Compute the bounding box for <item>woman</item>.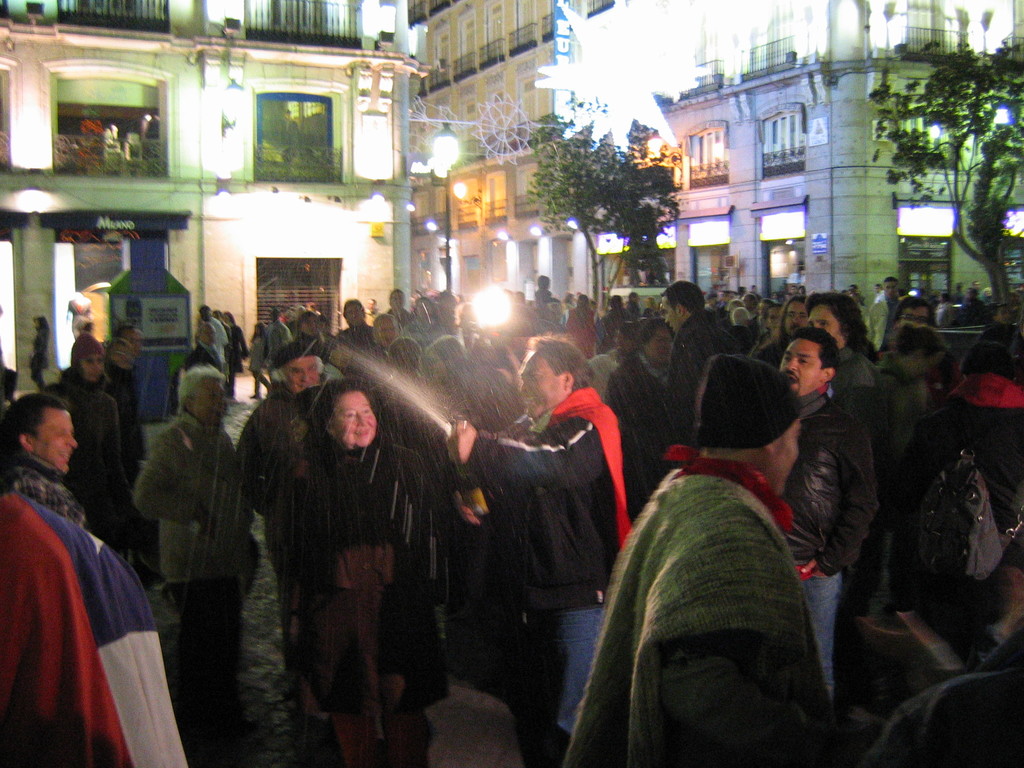
<region>41, 333, 144, 580</region>.
